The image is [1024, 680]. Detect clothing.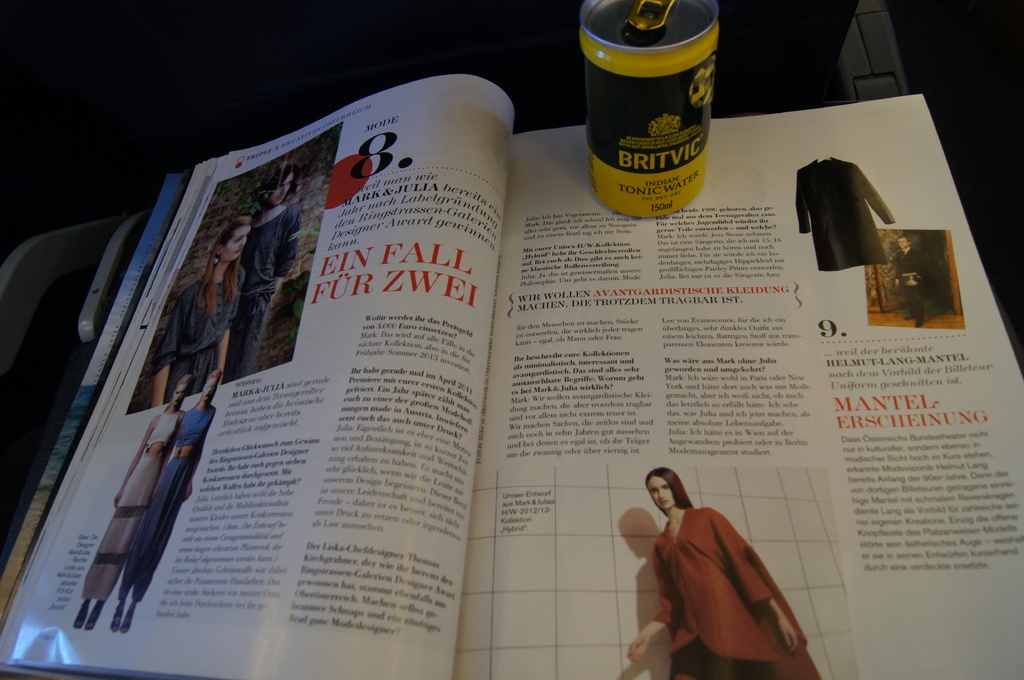
Detection: [886,248,938,326].
